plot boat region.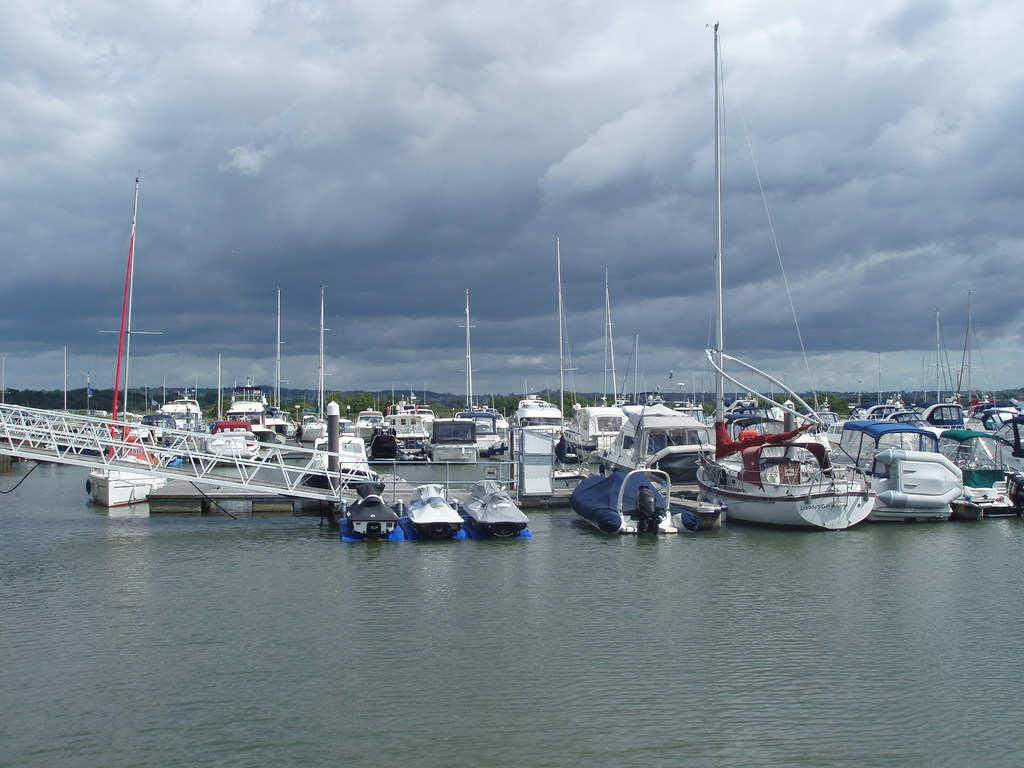
Plotted at {"left": 940, "top": 424, "right": 1023, "bottom": 512}.
